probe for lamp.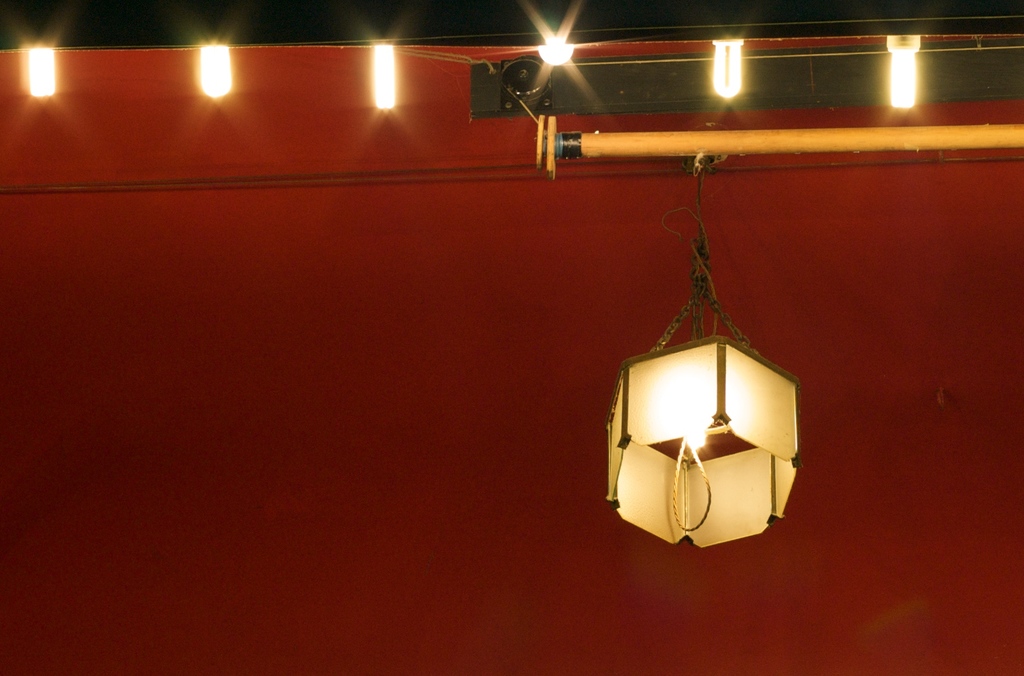
Probe result: select_region(605, 164, 799, 551).
